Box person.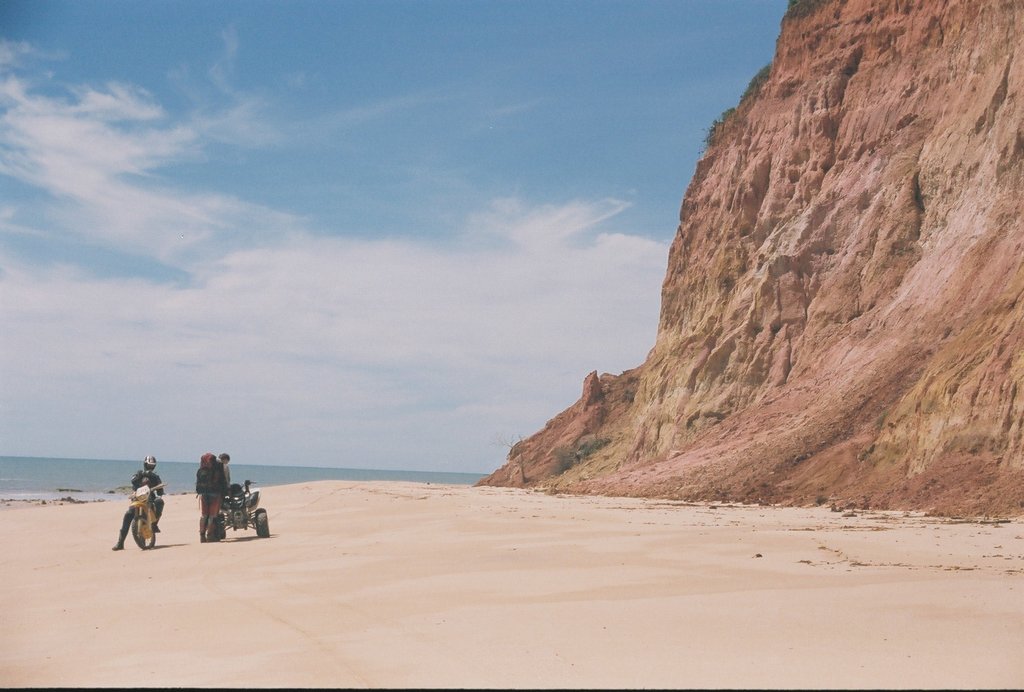
detection(113, 457, 166, 544).
